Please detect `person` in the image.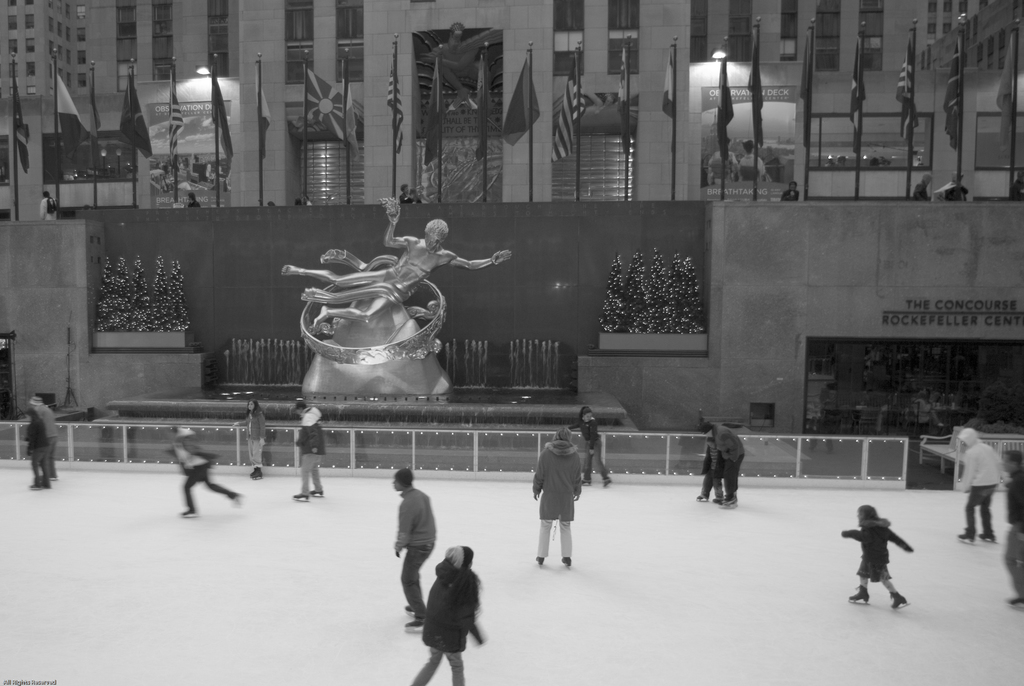
(left=950, top=424, right=1004, bottom=543).
